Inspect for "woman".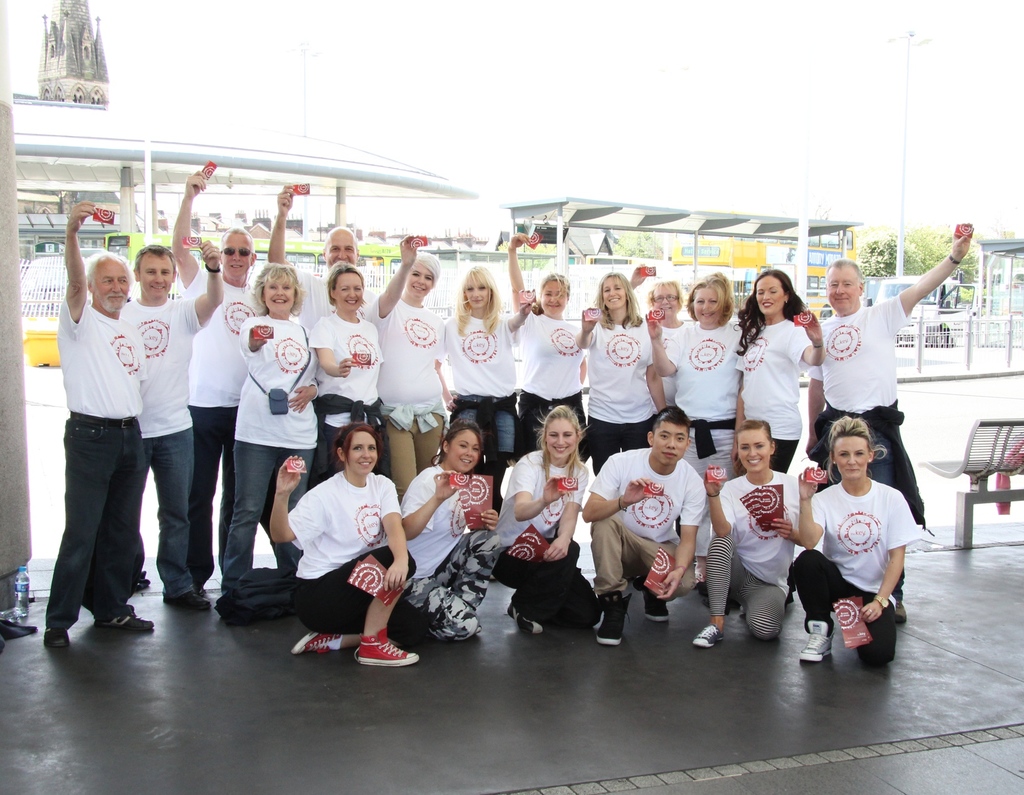
Inspection: bbox=[497, 407, 590, 635].
